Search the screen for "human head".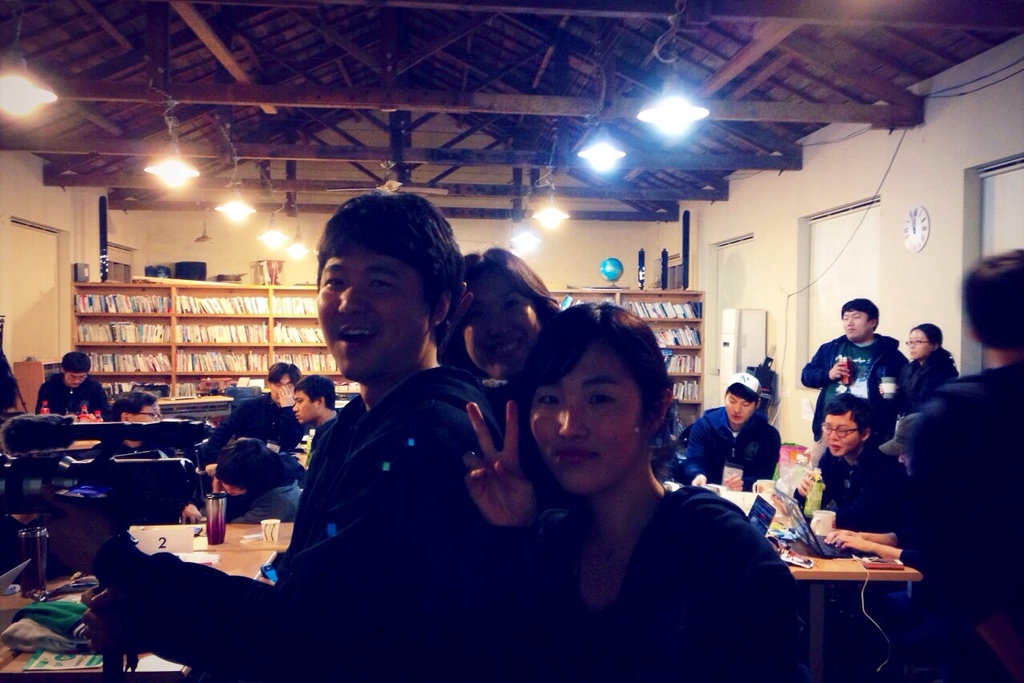
Found at (720,374,758,429).
